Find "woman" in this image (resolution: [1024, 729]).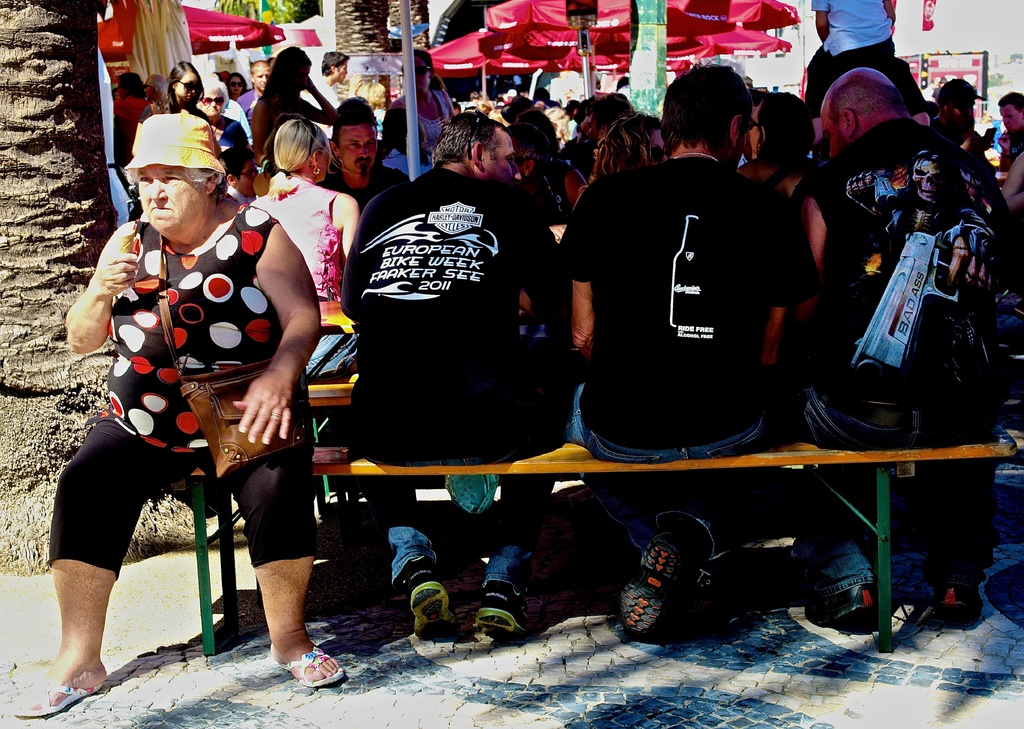
{"left": 250, "top": 118, "right": 359, "bottom": 300}.
